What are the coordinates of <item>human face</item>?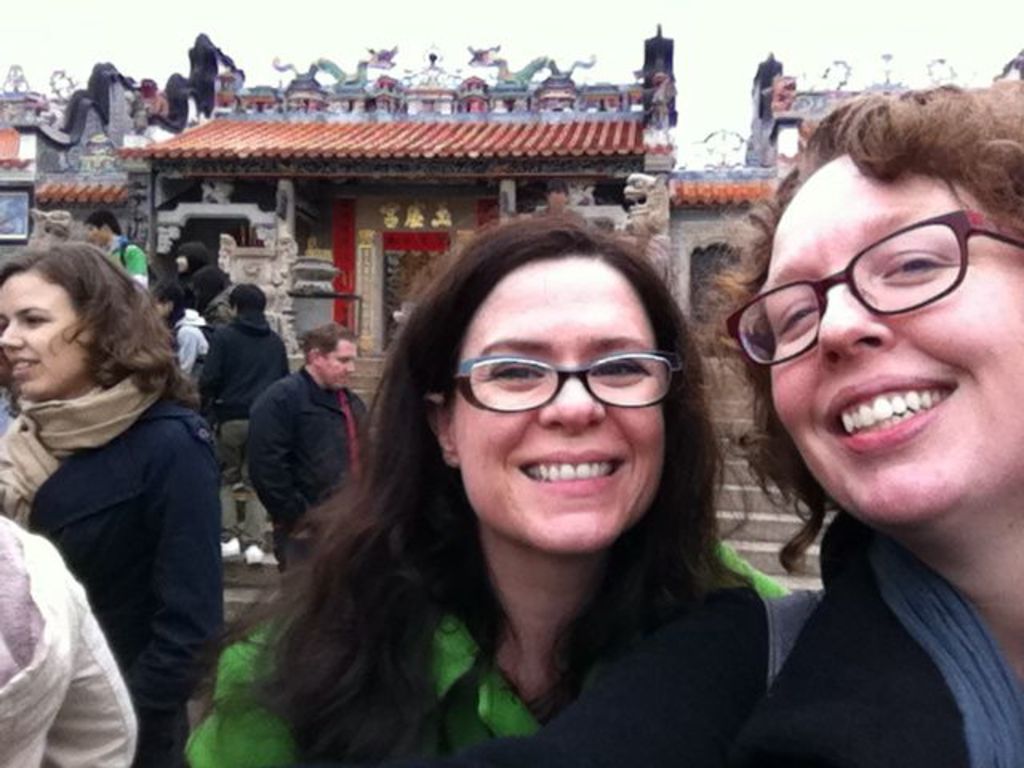
BBox(760, 178, 1022, 526).
